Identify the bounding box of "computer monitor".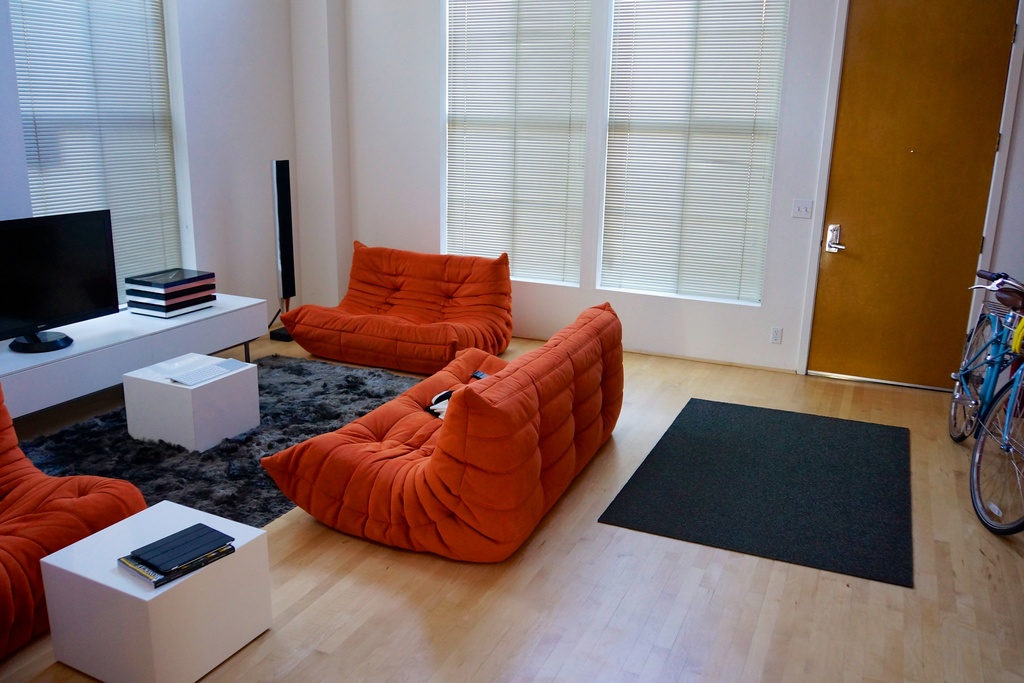
<region>0, 206, 122, 357</region>.
